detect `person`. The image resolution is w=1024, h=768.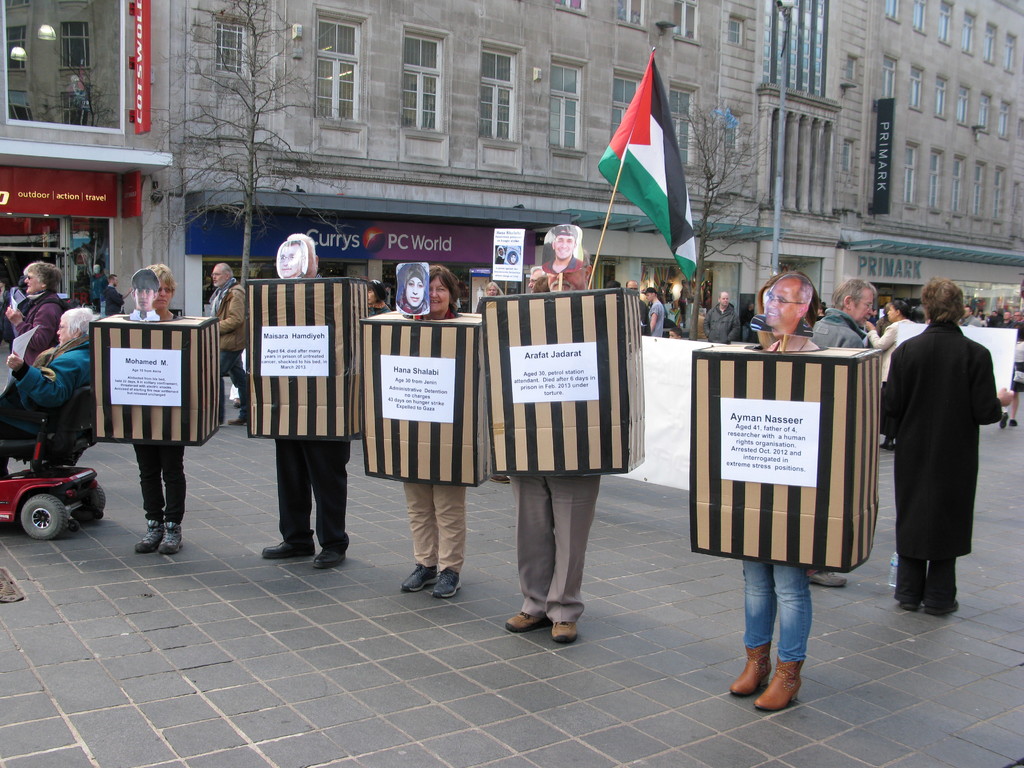
locate(0, 257, 80, 357).
